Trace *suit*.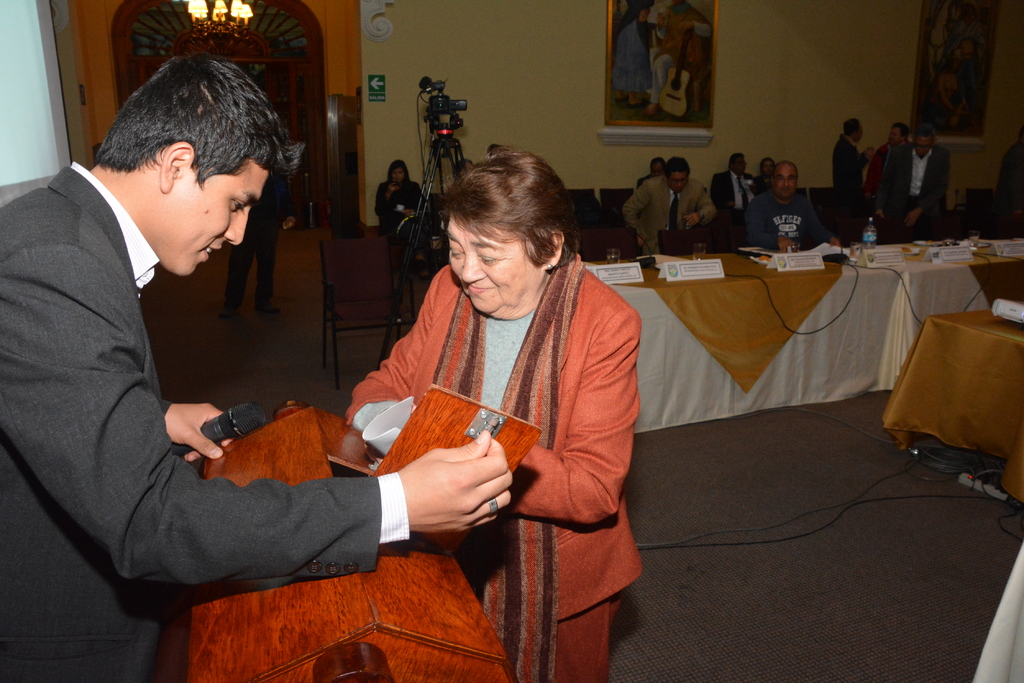
Traced to l=708, t=168, r=757, b=203.
